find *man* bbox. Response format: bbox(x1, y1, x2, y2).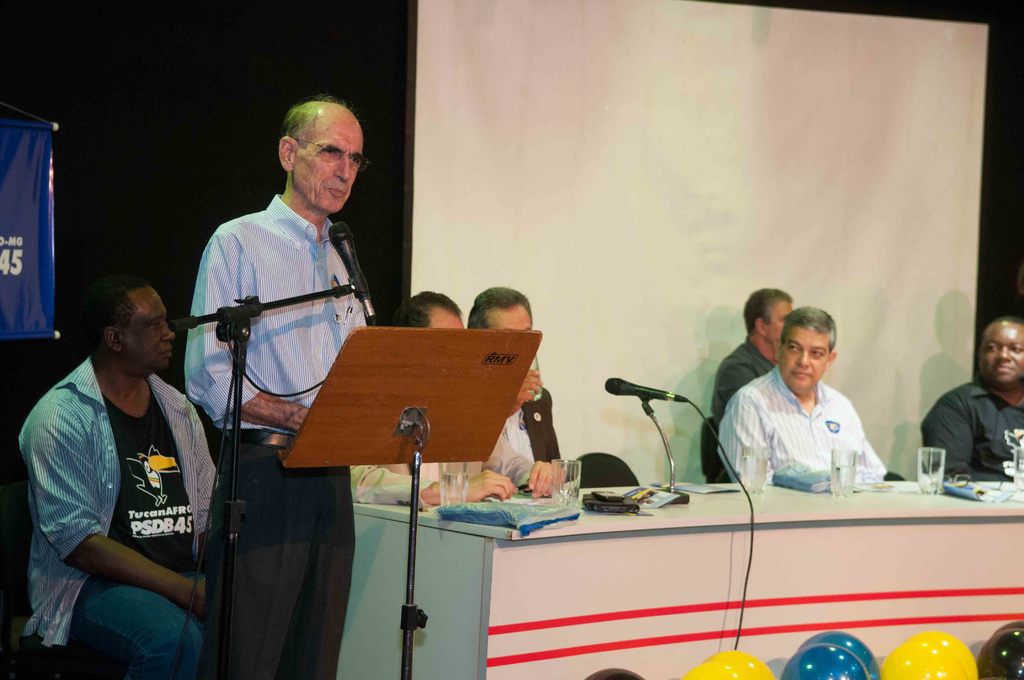
bbox(916, 316, 1023, 483).
